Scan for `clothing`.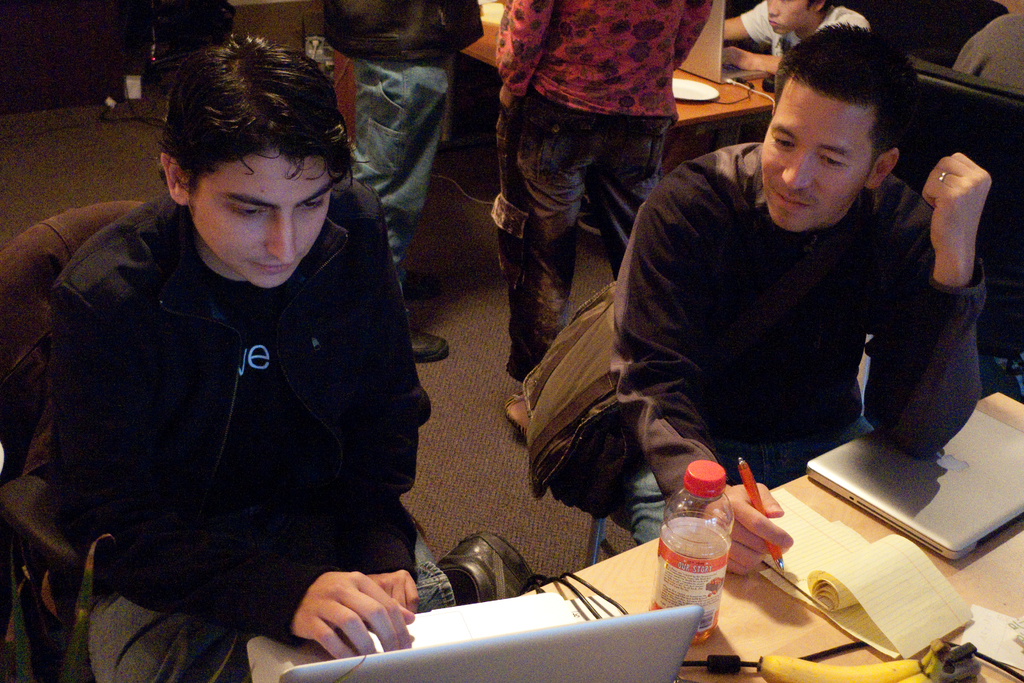
Scan result: 602,140,987,554.
